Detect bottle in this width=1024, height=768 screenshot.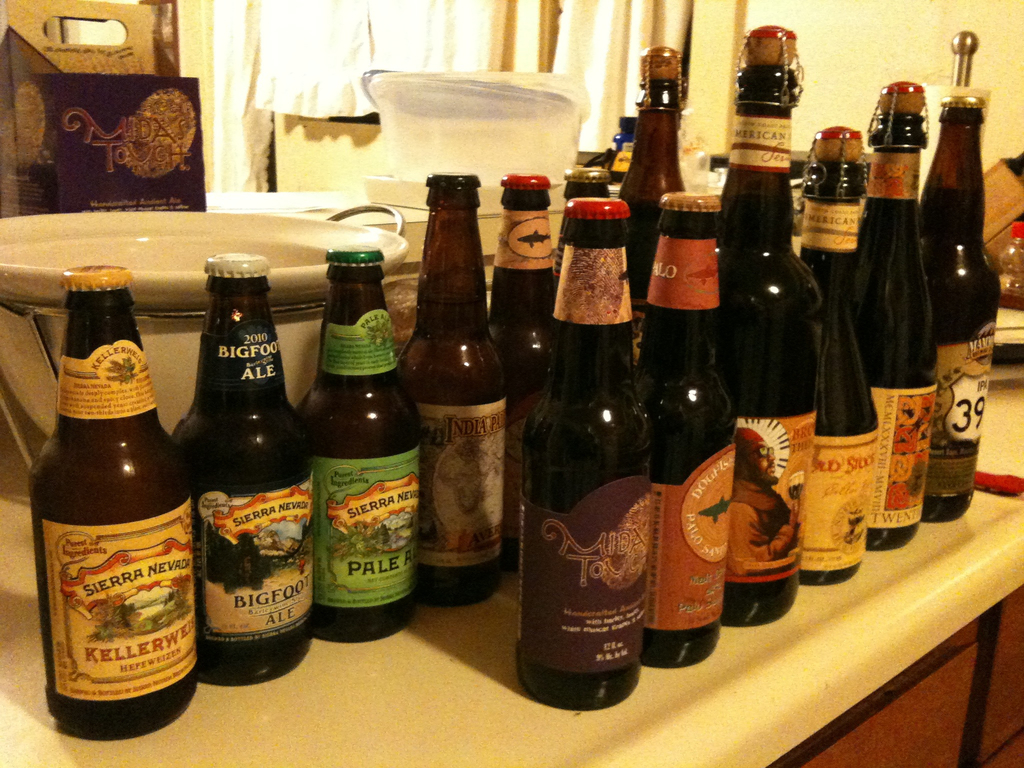
Detection: [914, 88, 976, 544].
